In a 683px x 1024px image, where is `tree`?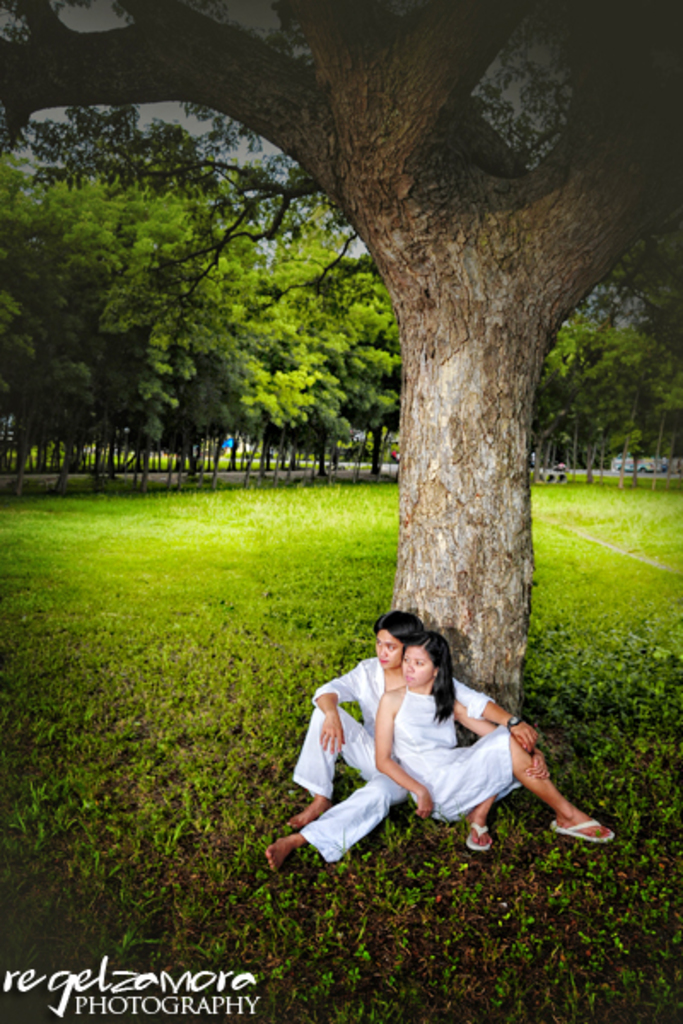
x1=0, y1=0, x2=681, y2=744.
